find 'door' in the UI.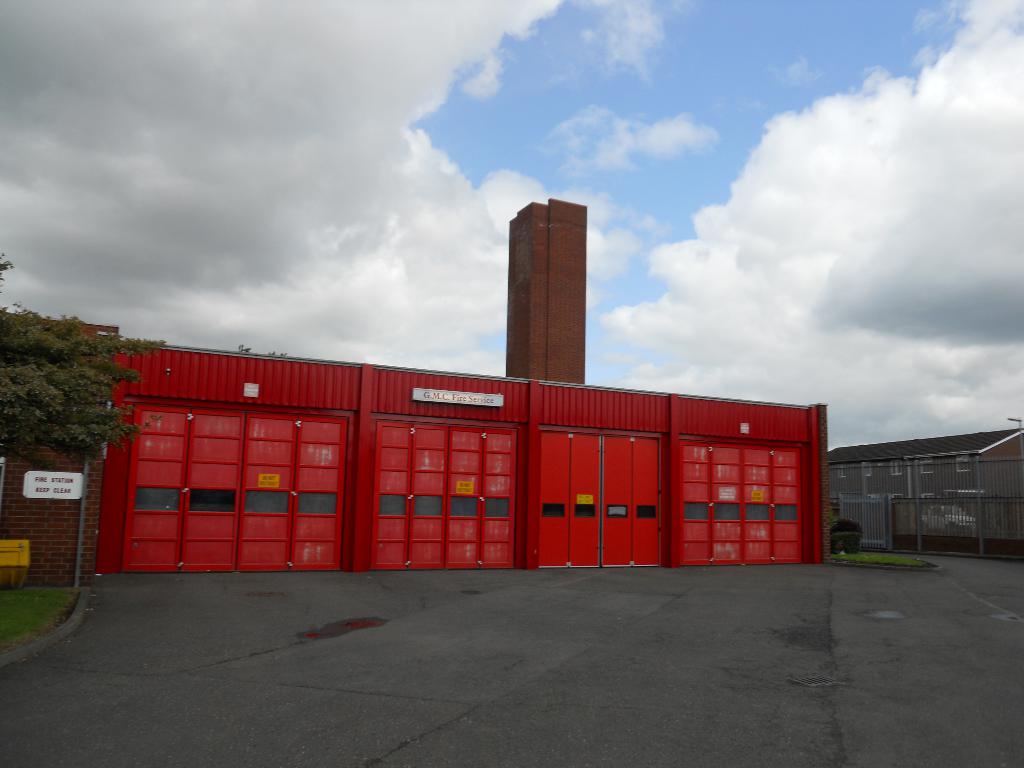
UI element at 682 442 741 561.
